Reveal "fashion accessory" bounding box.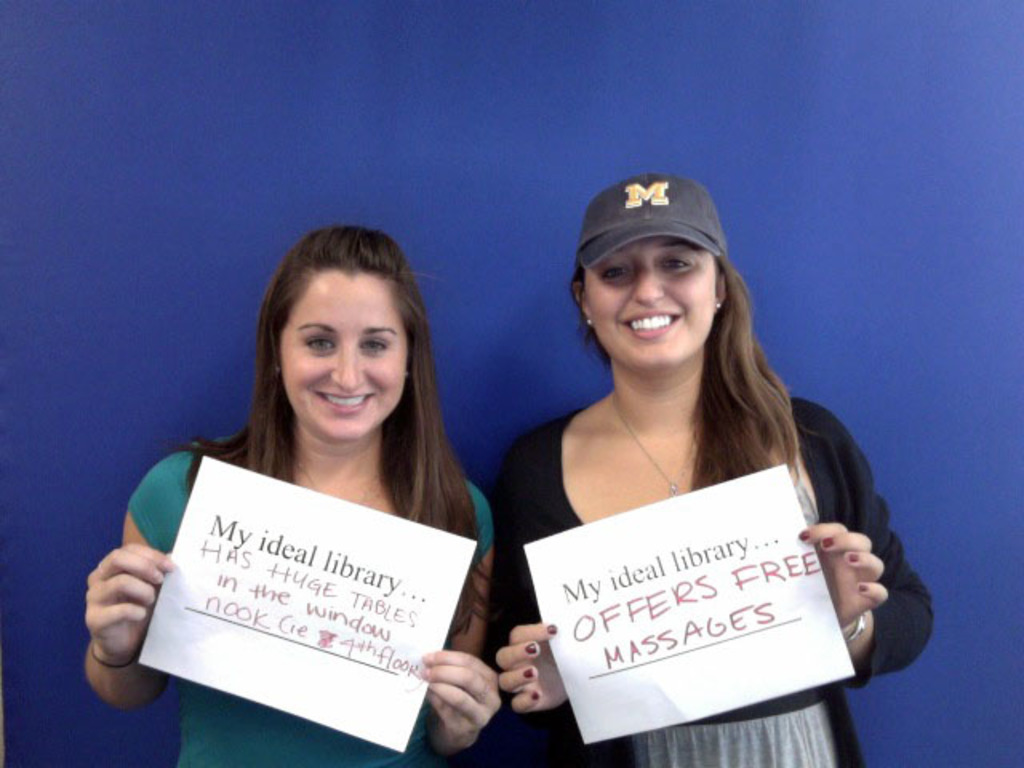
Revealed: {"x1": 544, "y1": 619, "x2": 560, "y2": 635}.
